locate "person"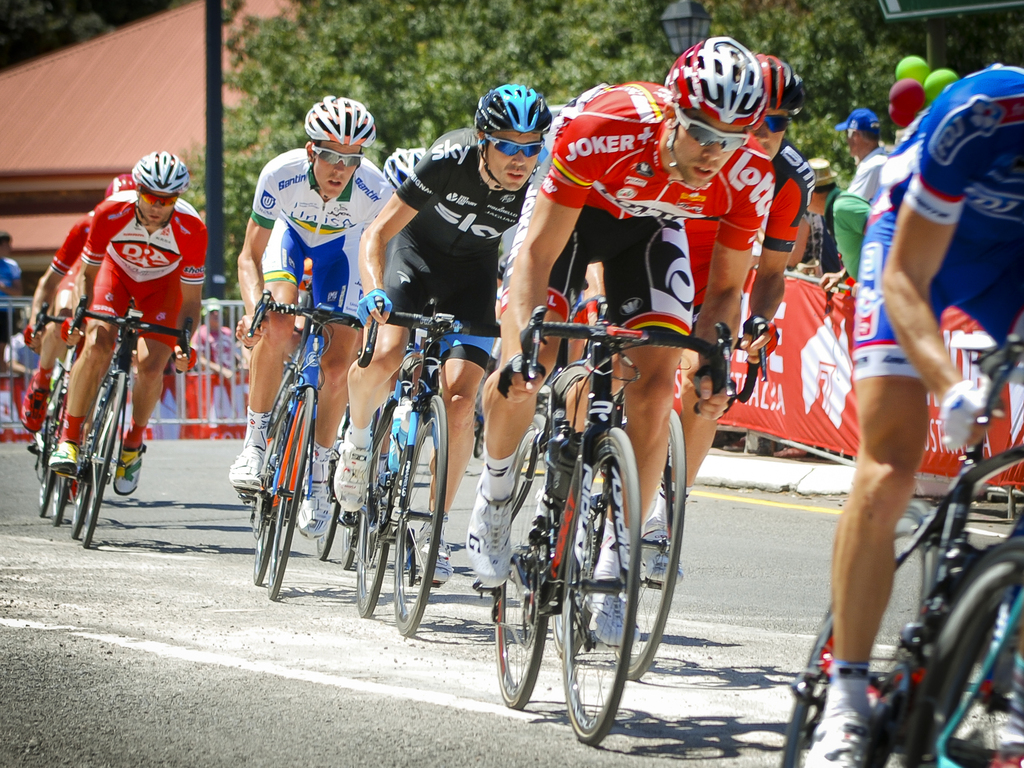
(left=327, top=81, right=552, bottom=590)
